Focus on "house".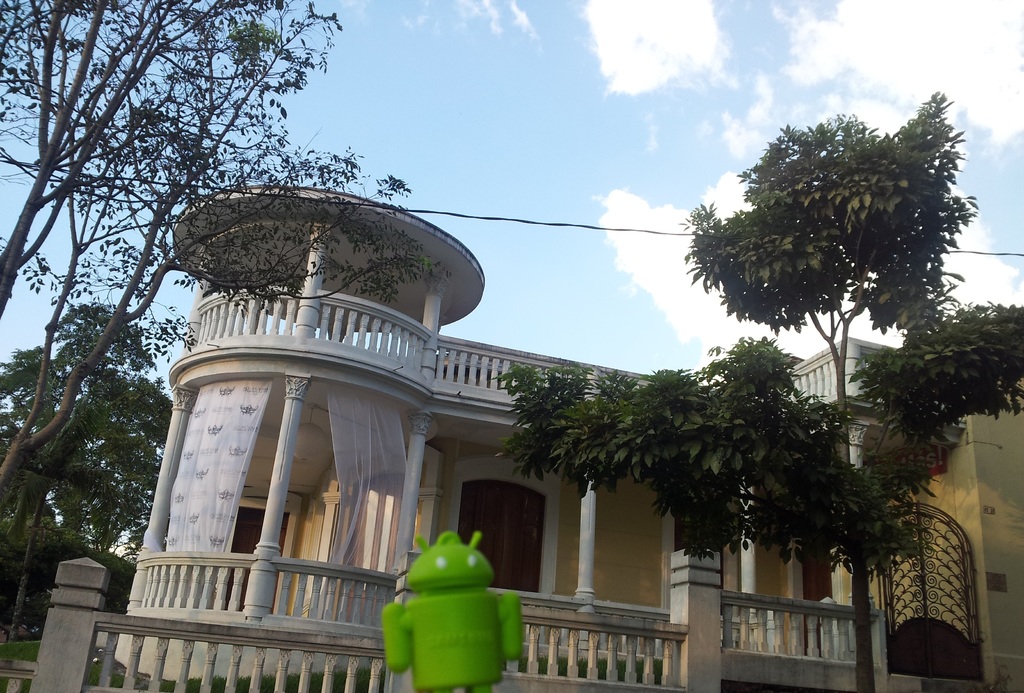
Focused at bbox(120, 183, 1023, 692).
